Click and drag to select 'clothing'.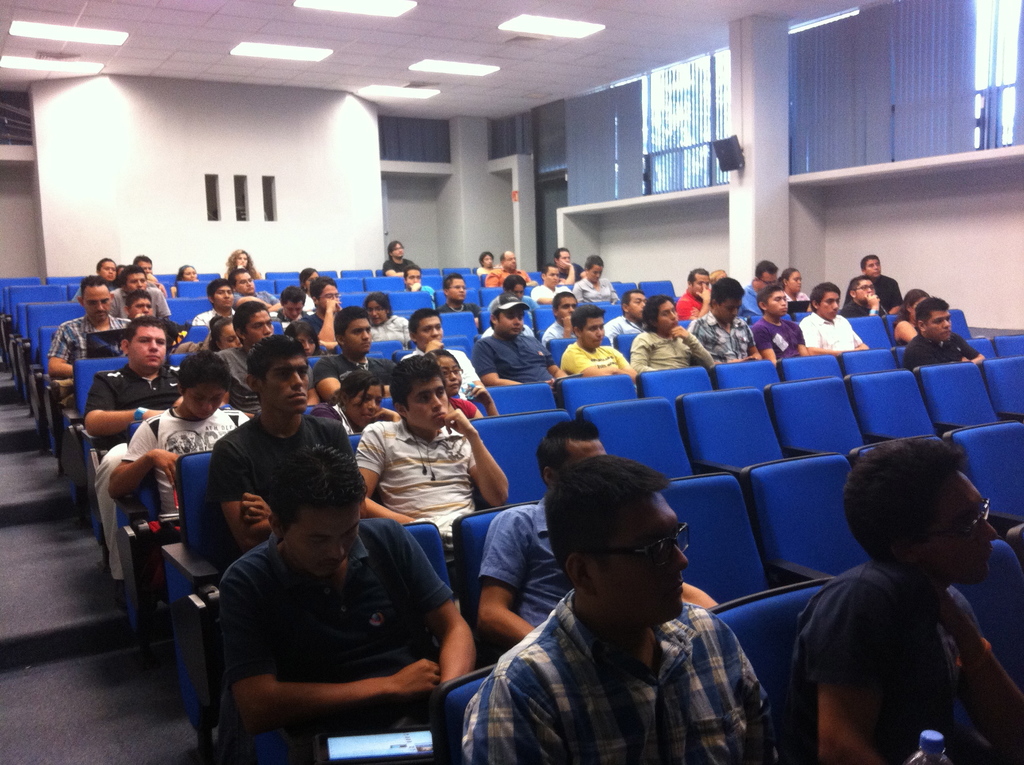
Selection: select_region(310, 349, 394, 387).
